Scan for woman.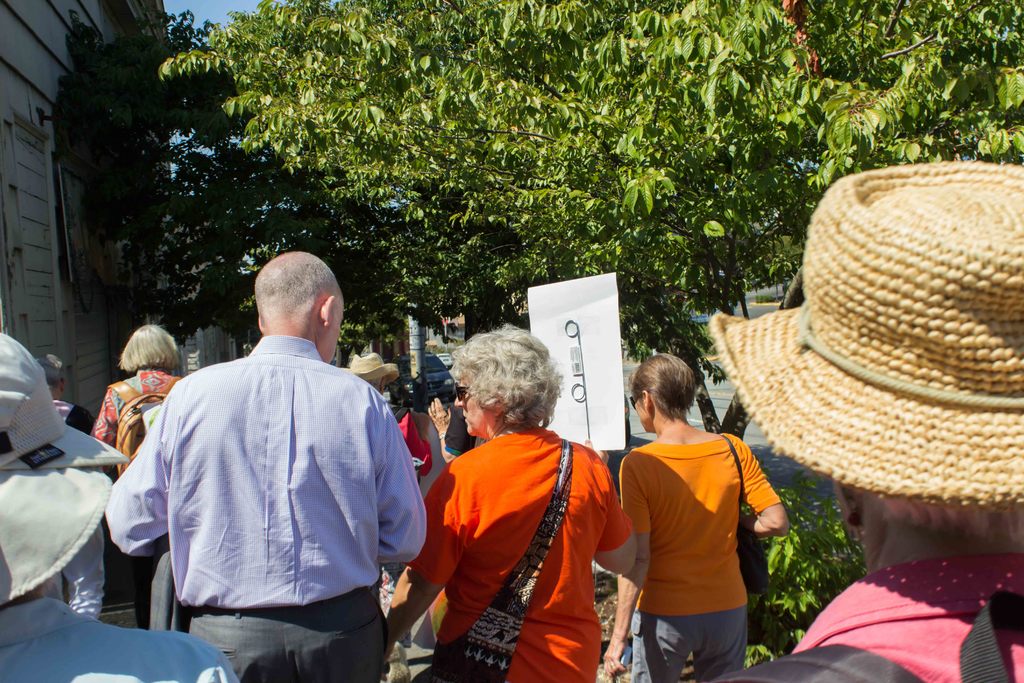
Scan result: Rect(81, 328, 201, 628).
